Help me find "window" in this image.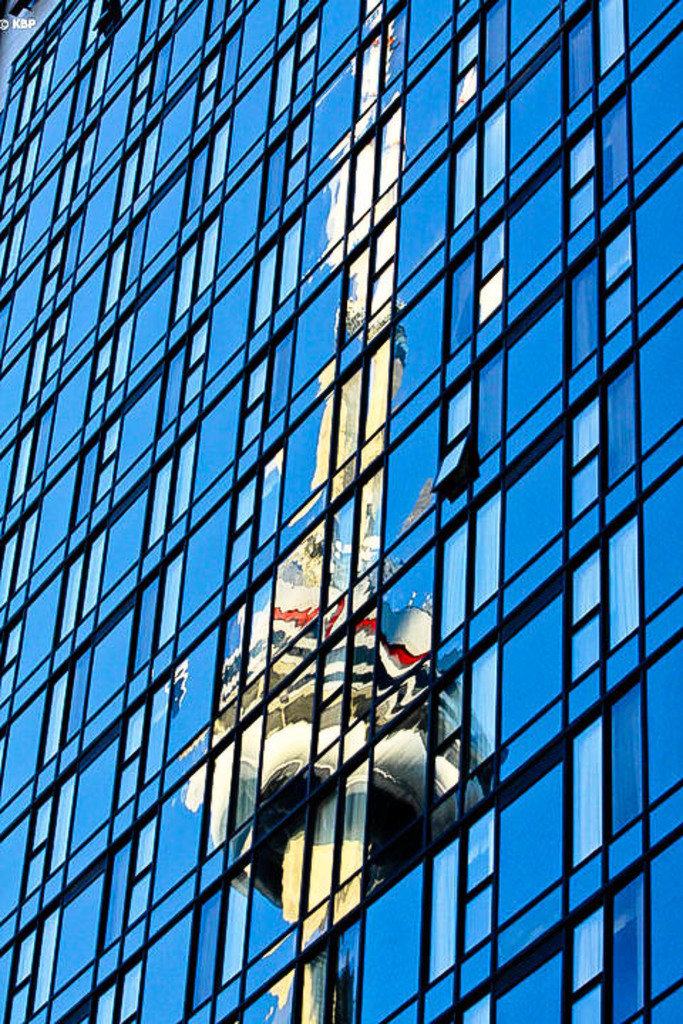
Found it: rect(636, 302, 682, 502).
